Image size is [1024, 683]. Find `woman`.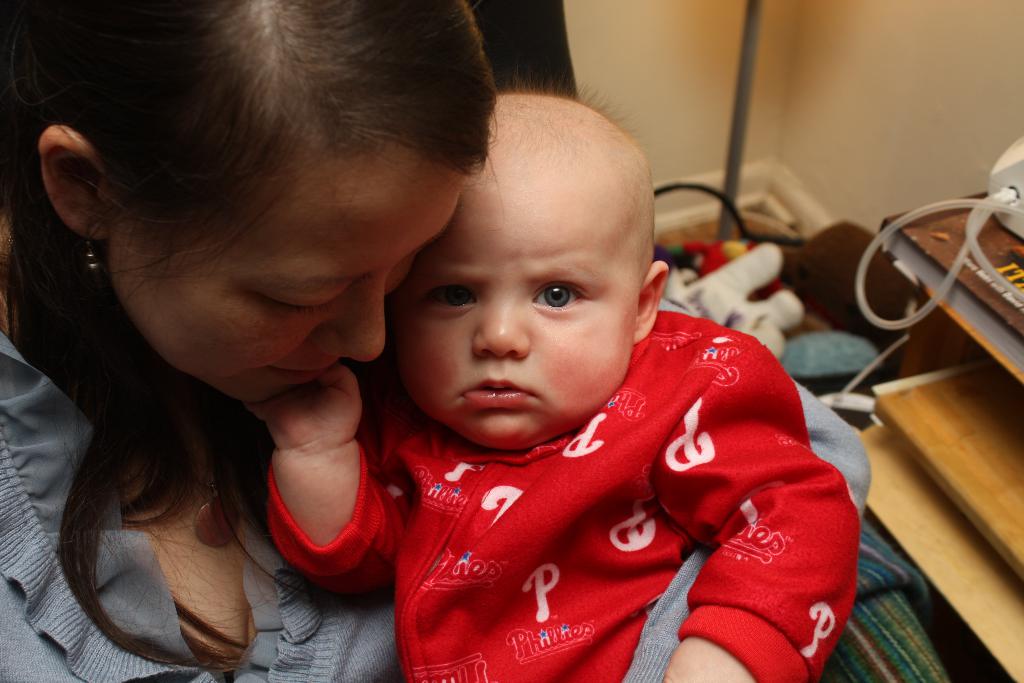
crop(0, 0, 870, 682).
